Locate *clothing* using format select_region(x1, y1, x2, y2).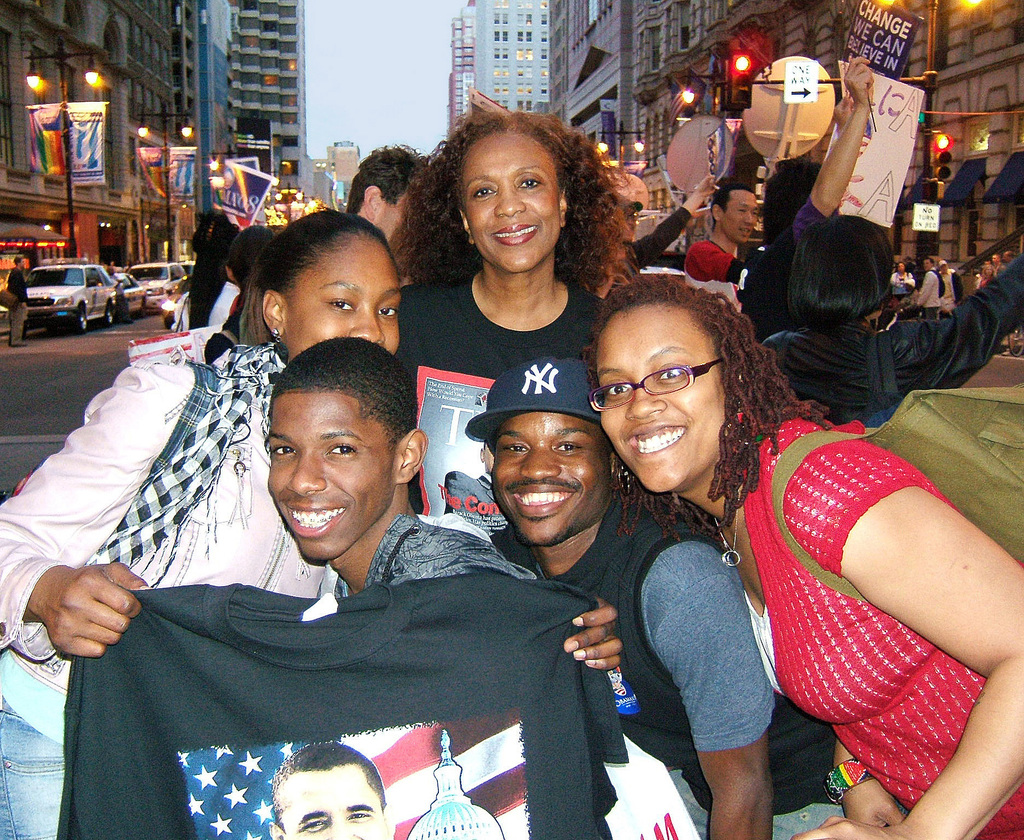
select_region(109, 273, 127, 319).
